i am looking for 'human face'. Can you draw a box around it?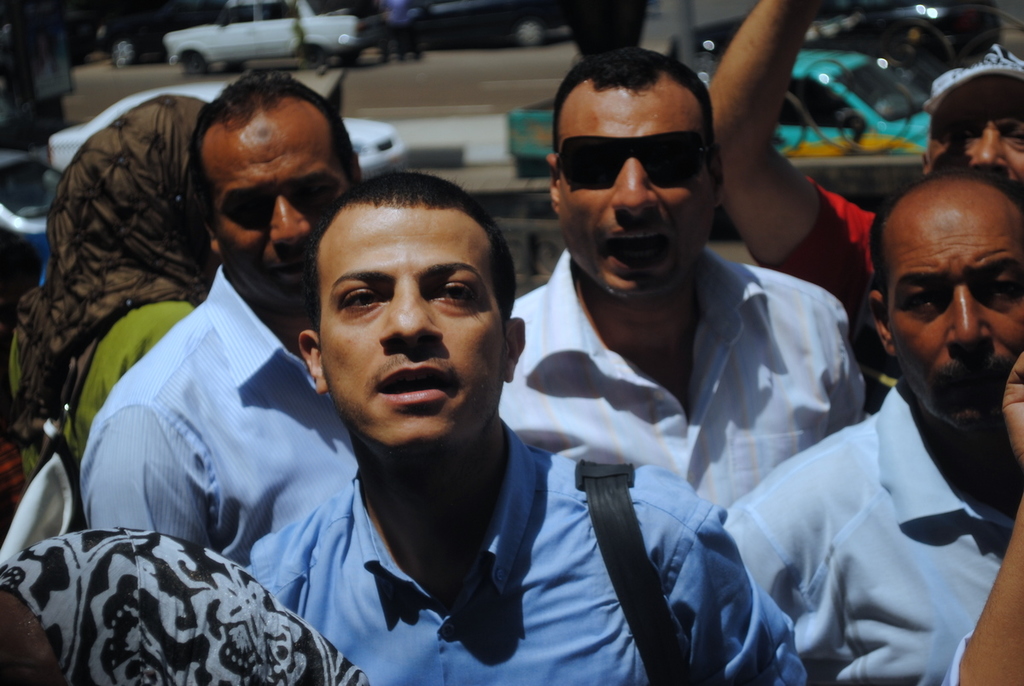
Sure, the bounding box is {"left": 887, "top": 202, "right": 1023, "bottom": 434}.
